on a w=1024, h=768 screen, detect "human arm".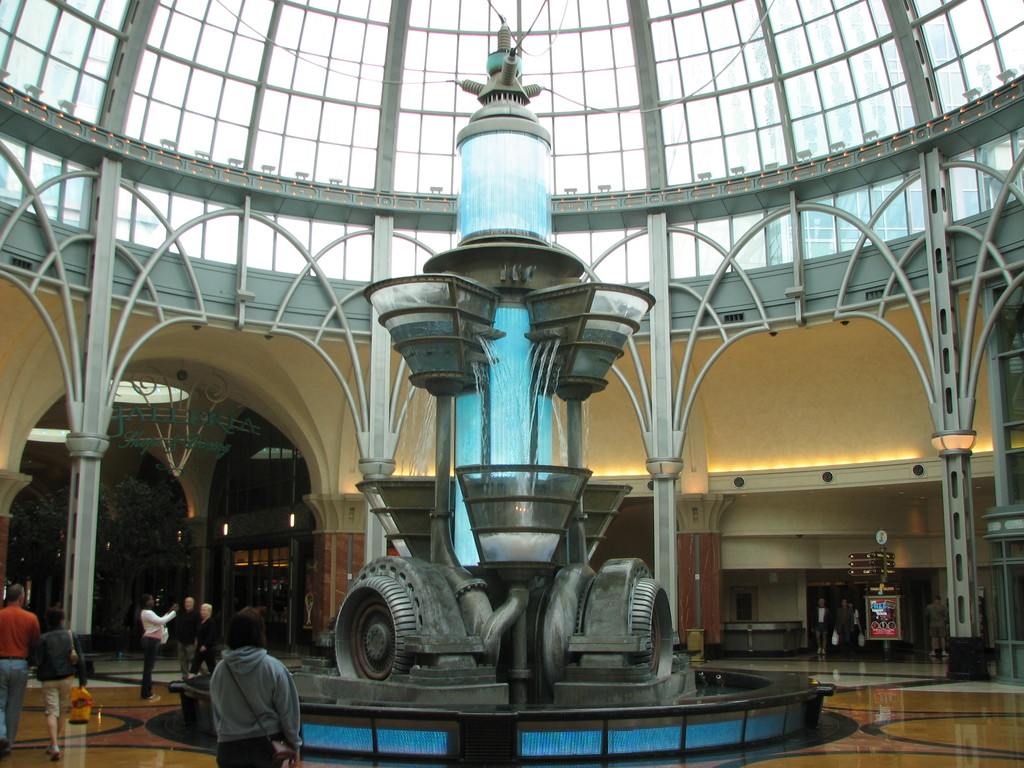
<bbox>29, 620, 40, 657</bbox>.
